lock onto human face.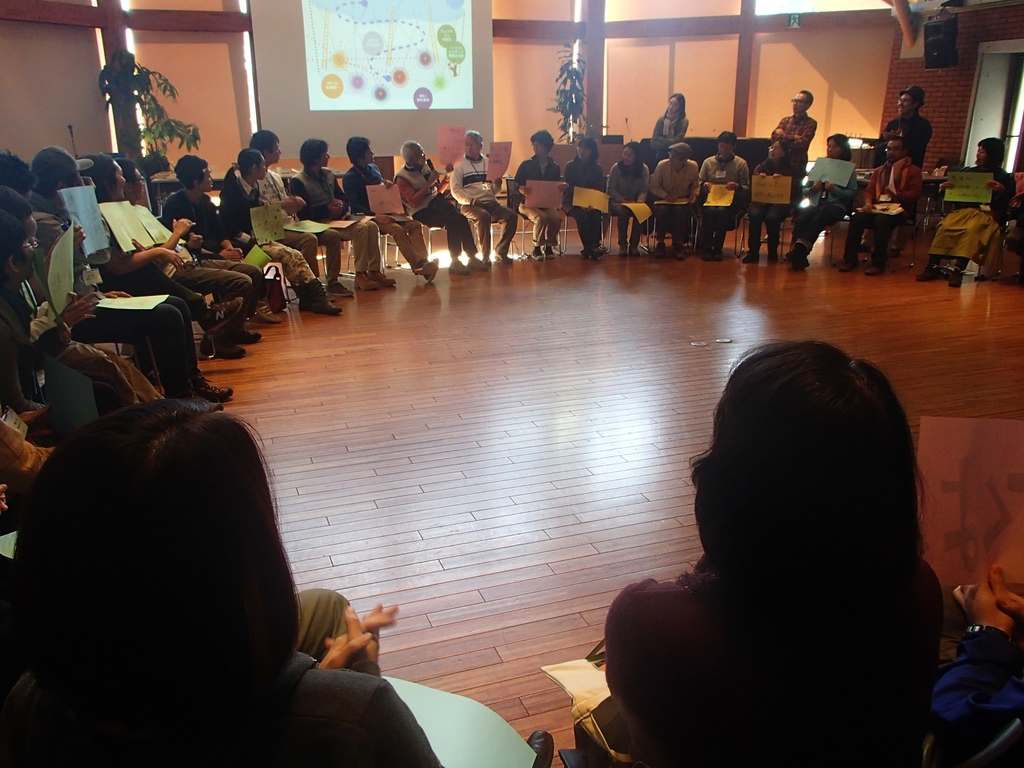
Locked: pyautogui.locateOnScreen(717, 137, 732, 159).
